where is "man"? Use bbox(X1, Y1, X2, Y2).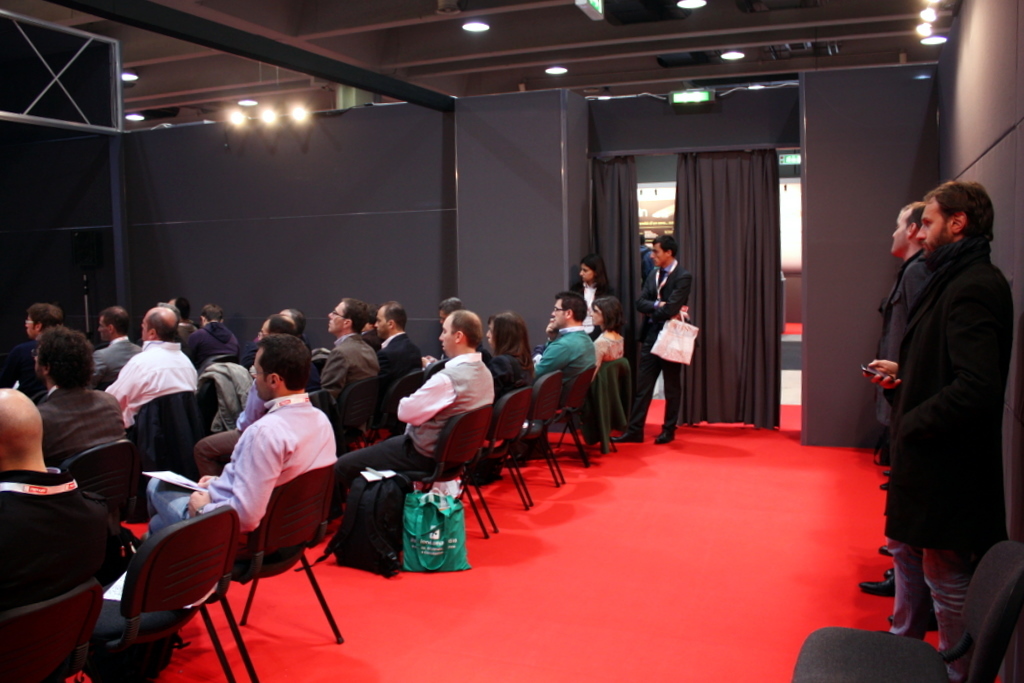
bbox(320, 290, 392, 395).
